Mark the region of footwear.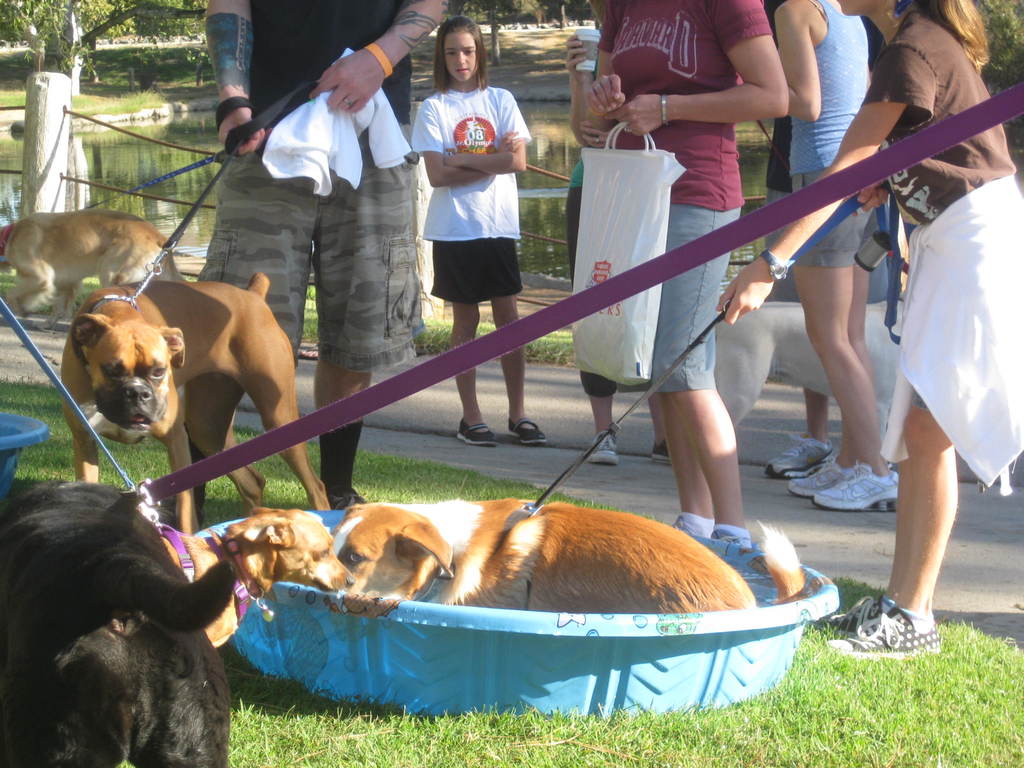
Region: bbox(587, 429, 620, 463).
